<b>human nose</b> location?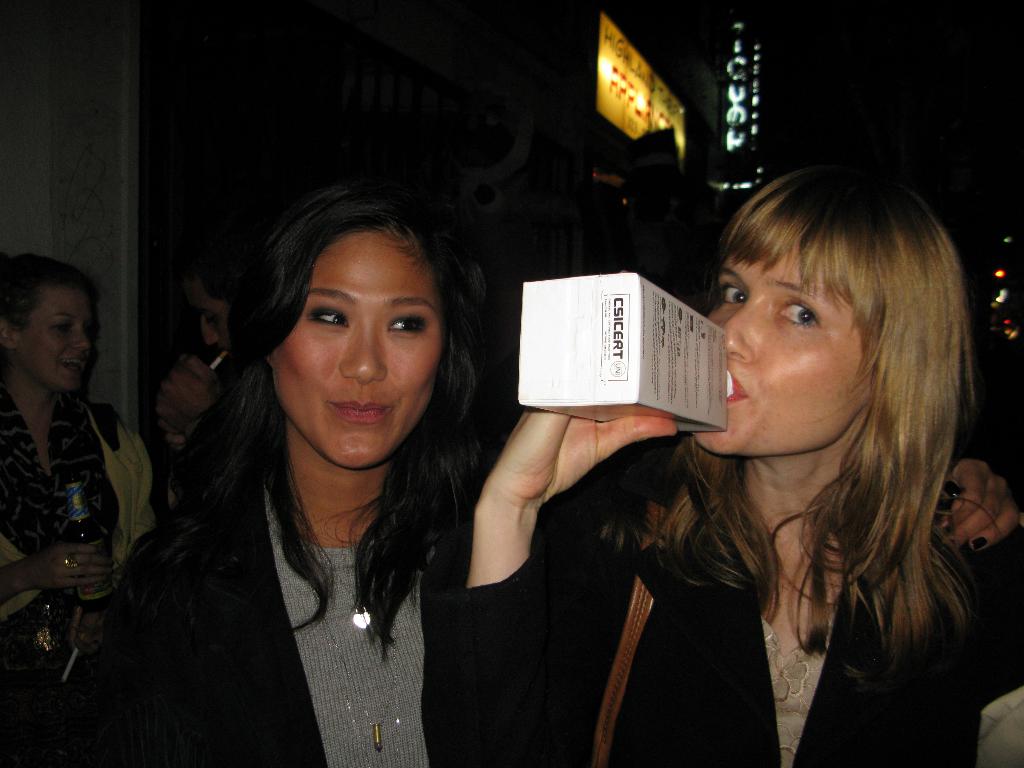
<box>719,297,755,365</box>
